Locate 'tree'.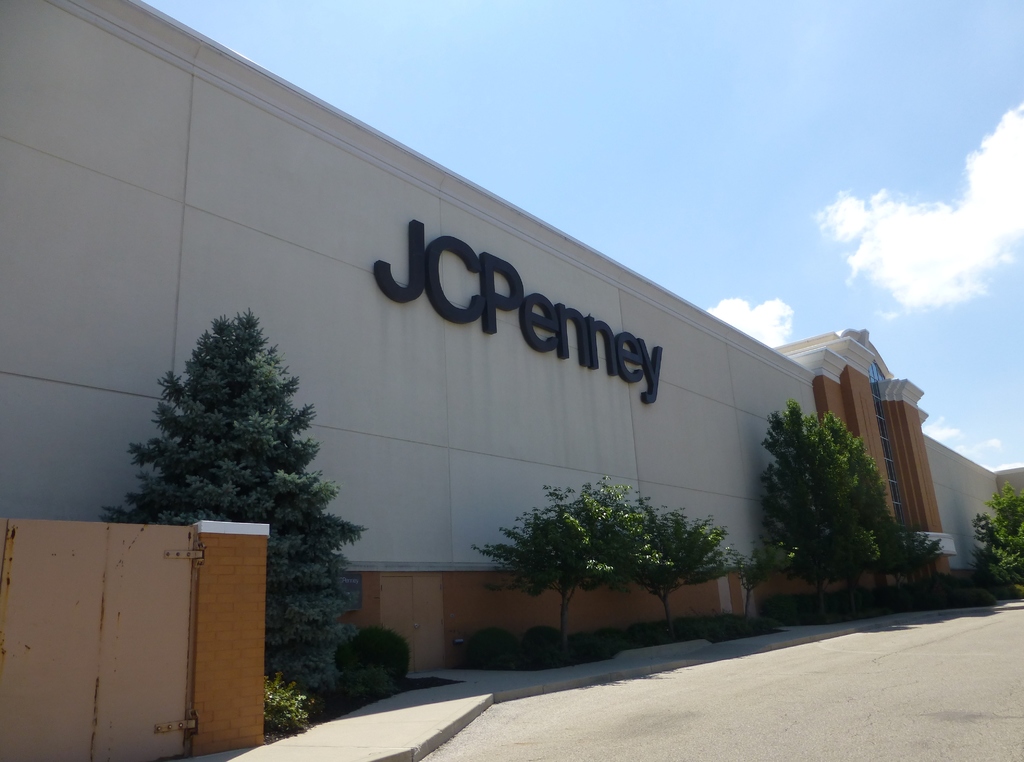
Bounding box: box=[93, 301, 359, 709].
